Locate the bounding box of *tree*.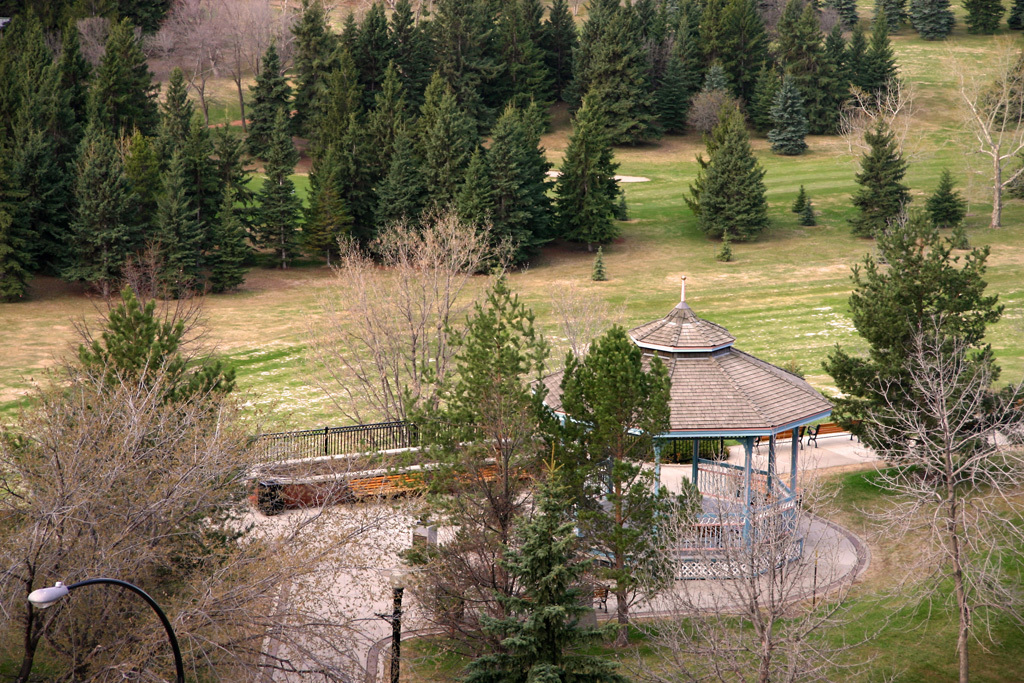
Bounding box: {"x1": 81, "y1": 108, "x2": 126, "y2": 290}.
